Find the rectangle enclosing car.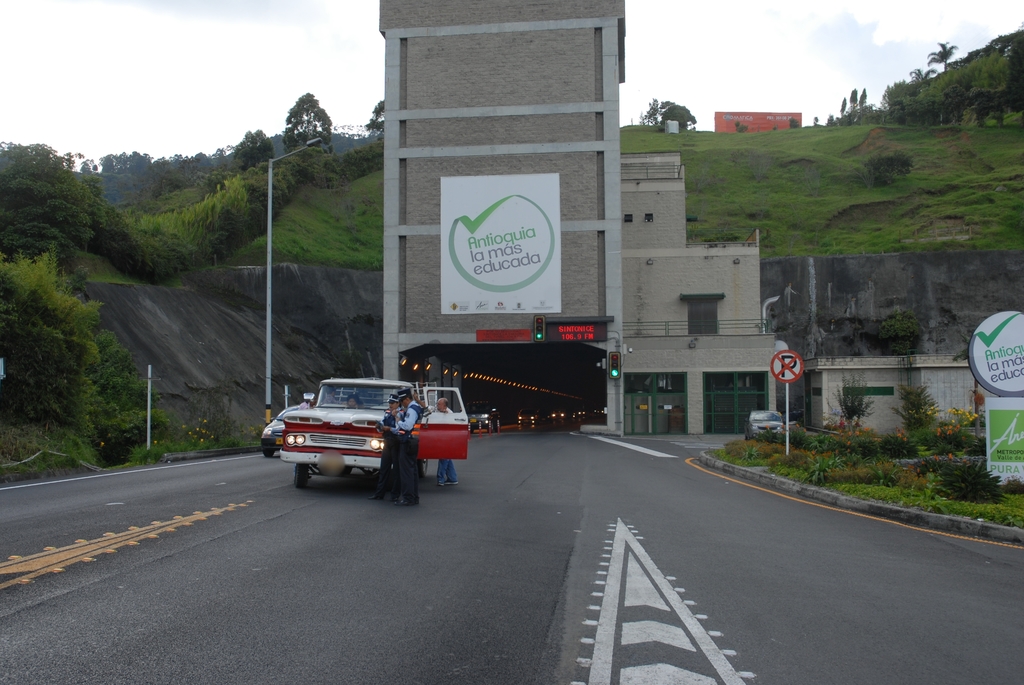
749/409/785/442.
